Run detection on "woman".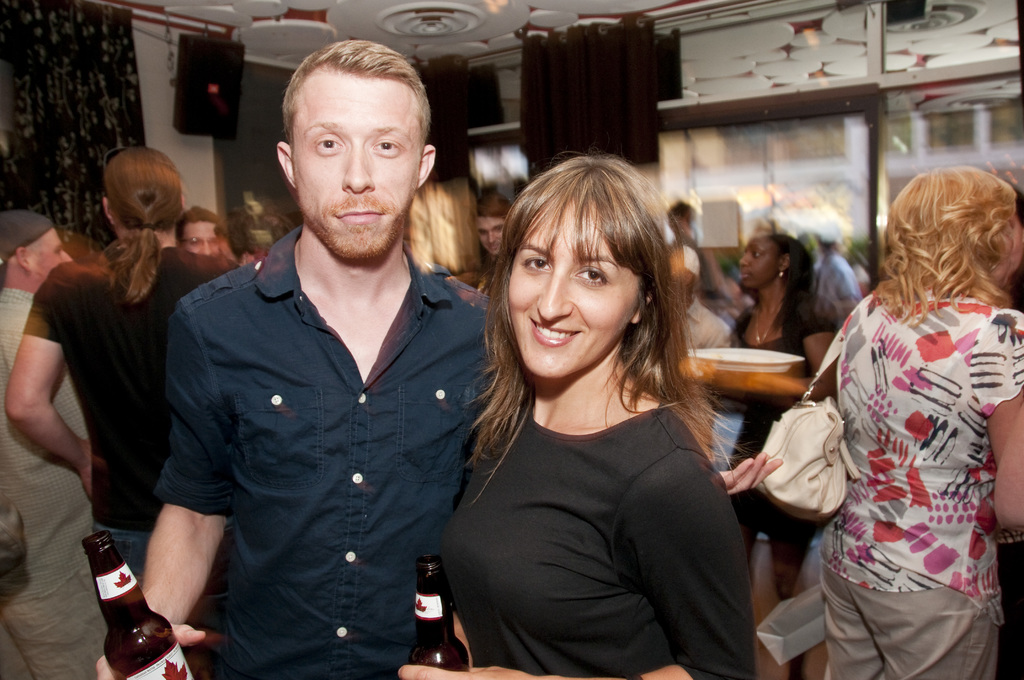
Result: bbox(6, 149, 230, 611).
